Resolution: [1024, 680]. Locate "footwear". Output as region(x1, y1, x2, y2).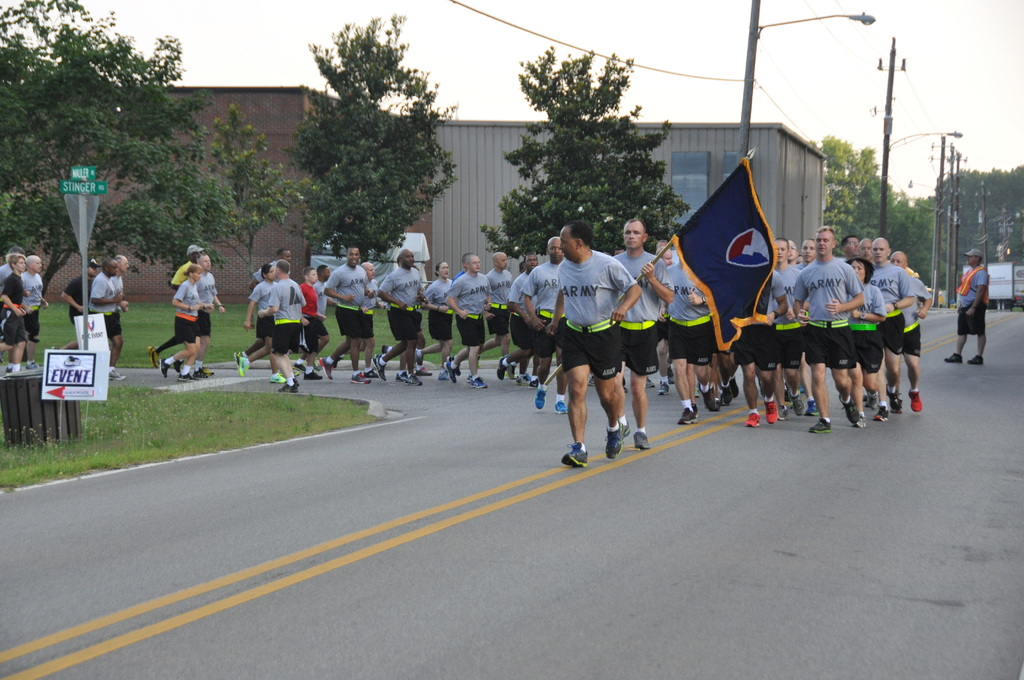
region(702, 389, 713, 411).
